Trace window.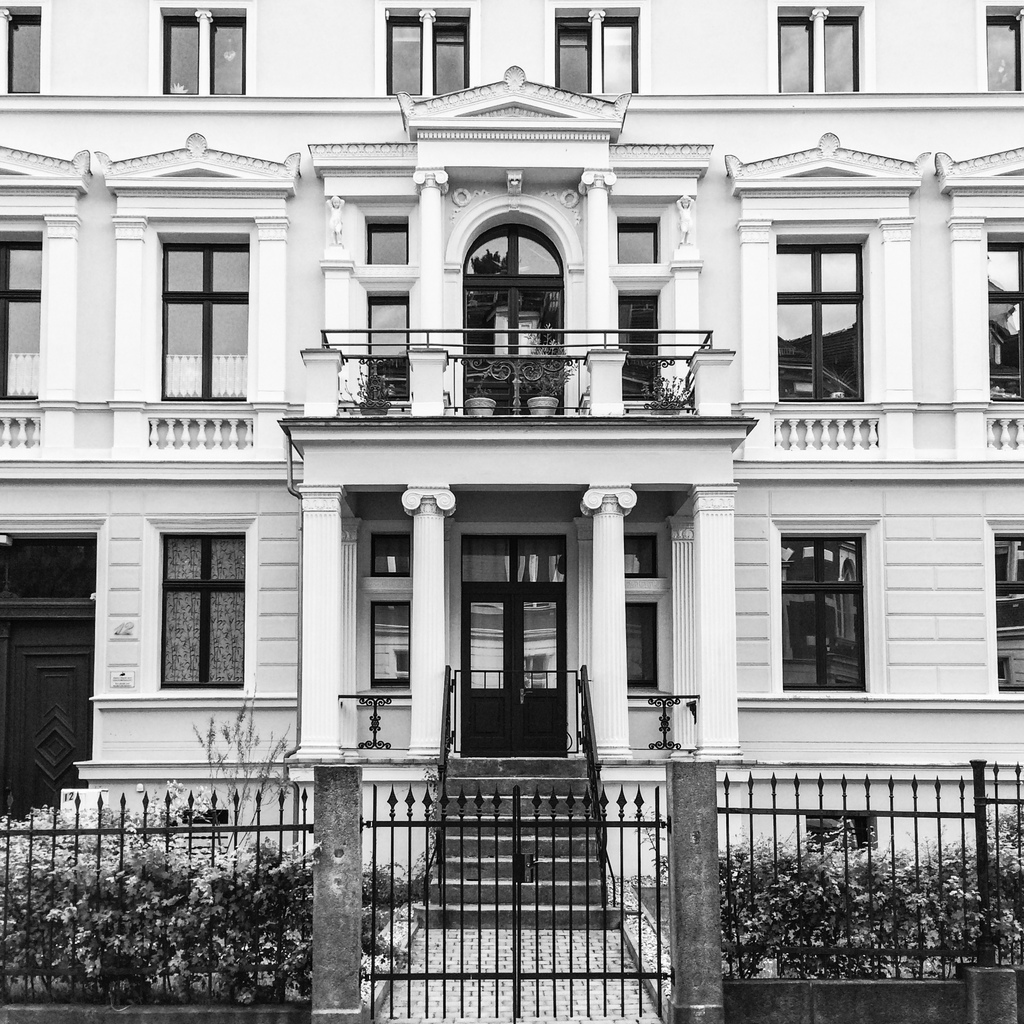
Traced to <bbox>984, 237, 1023, 396</bbox>.
